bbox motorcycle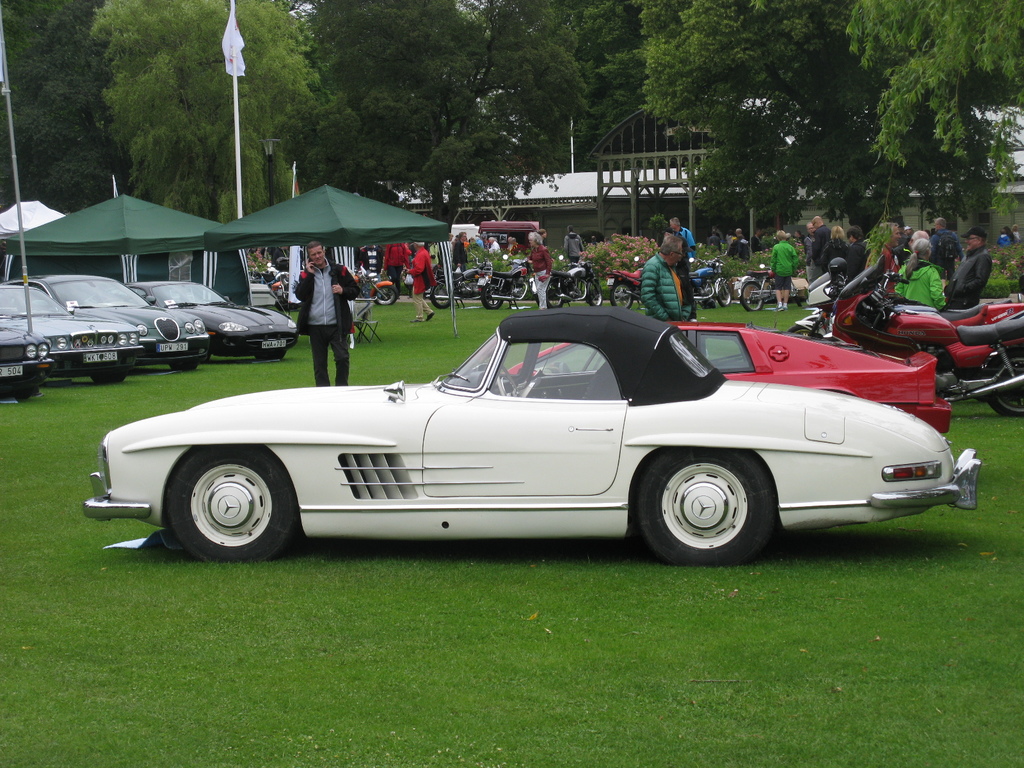
bbox=(740, 262, 813, 316)
